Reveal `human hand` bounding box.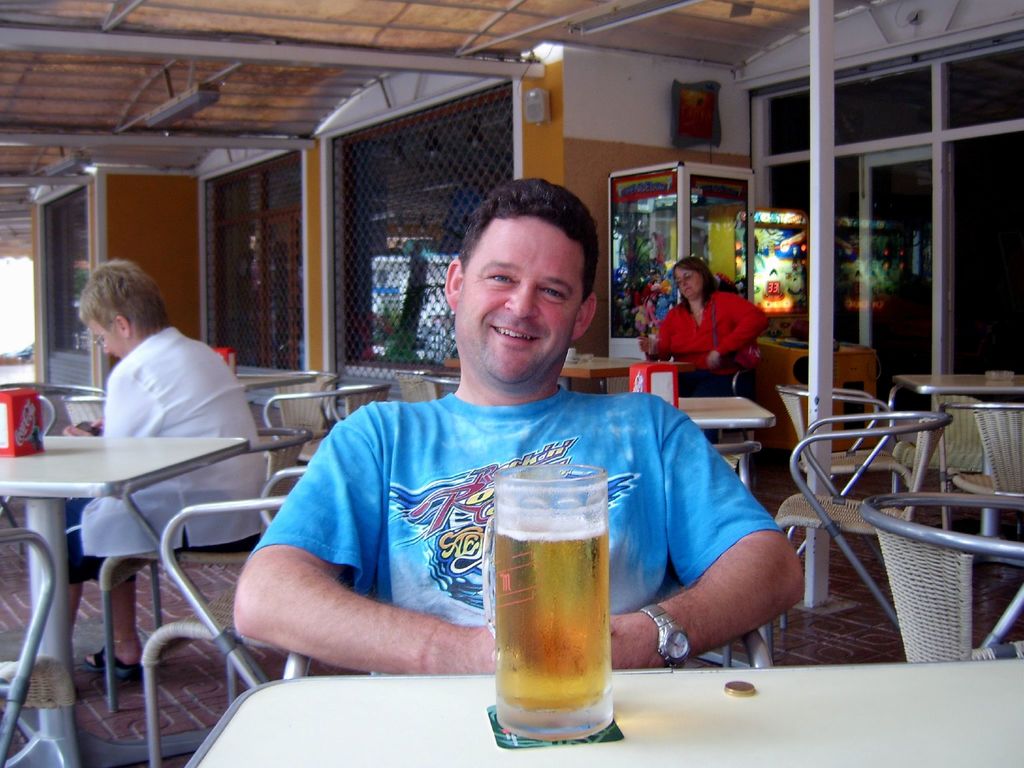
Revealed: x1=636 y1=333 x2=662 y2=355.
